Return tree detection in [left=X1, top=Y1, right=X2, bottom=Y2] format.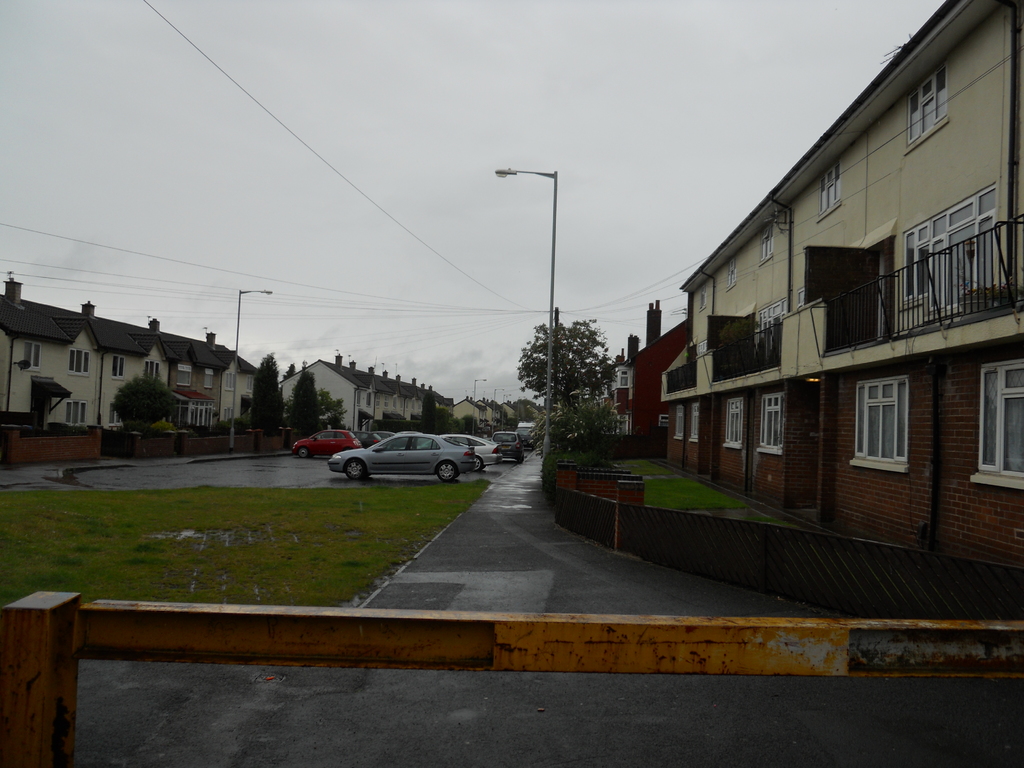
[left=113, top=372, right=173, bottom=435].
